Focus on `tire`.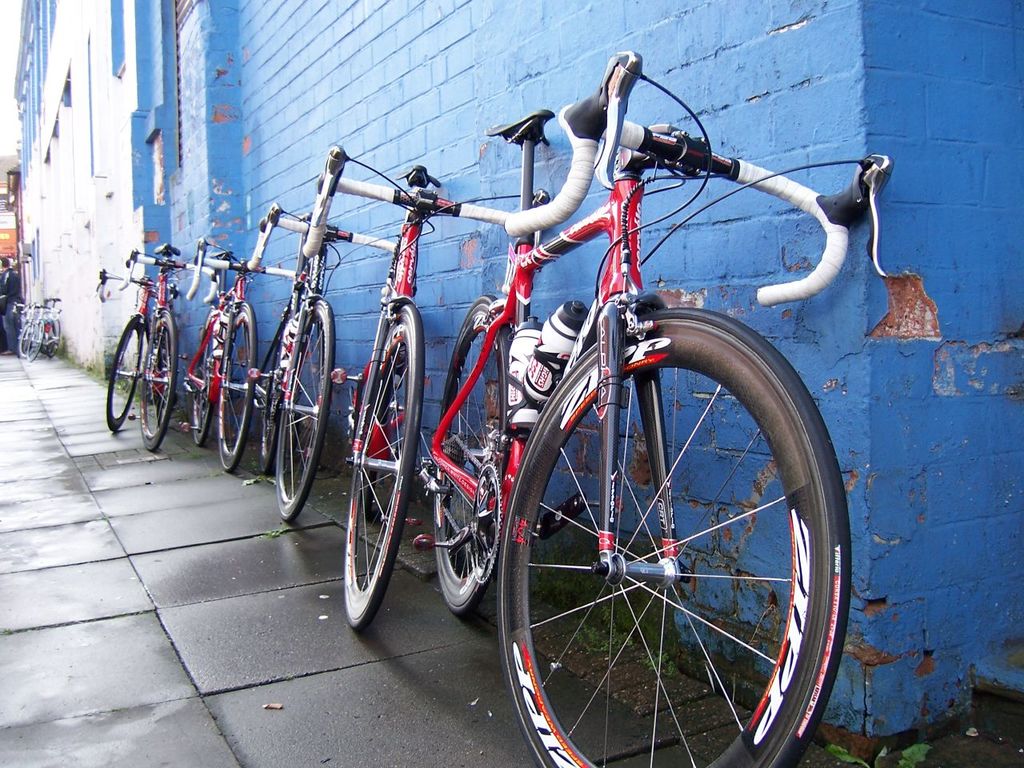
Focused at (x1=42, y1=314, x2=54, y2=354).
